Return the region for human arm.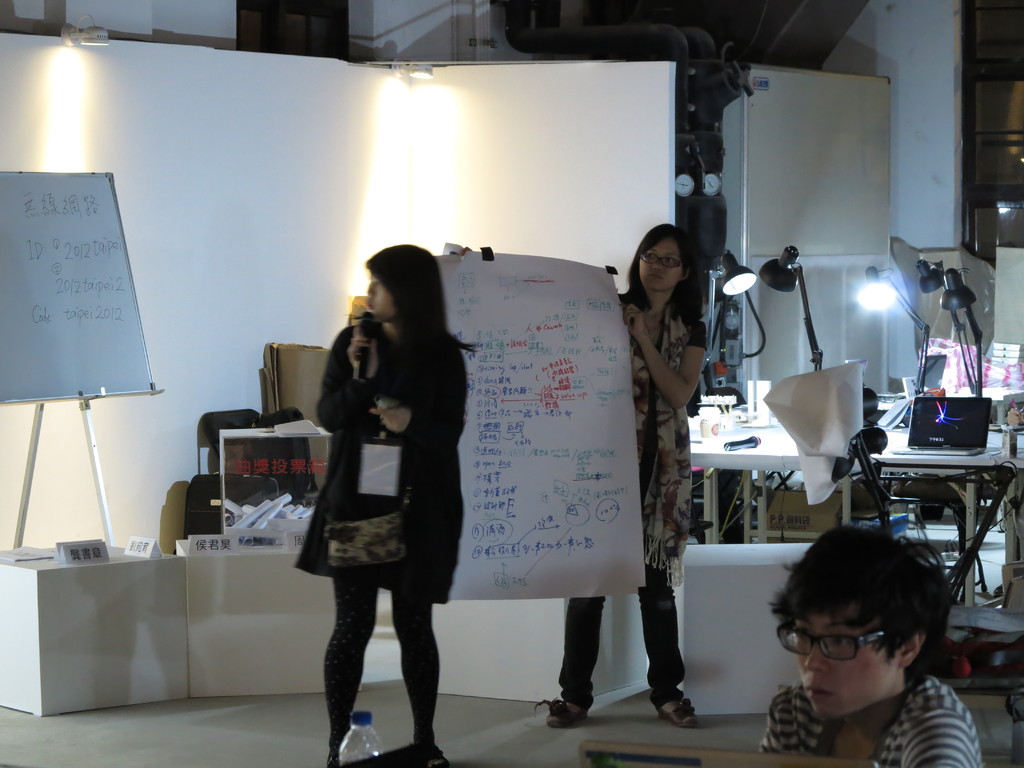
310/316/377/429.
